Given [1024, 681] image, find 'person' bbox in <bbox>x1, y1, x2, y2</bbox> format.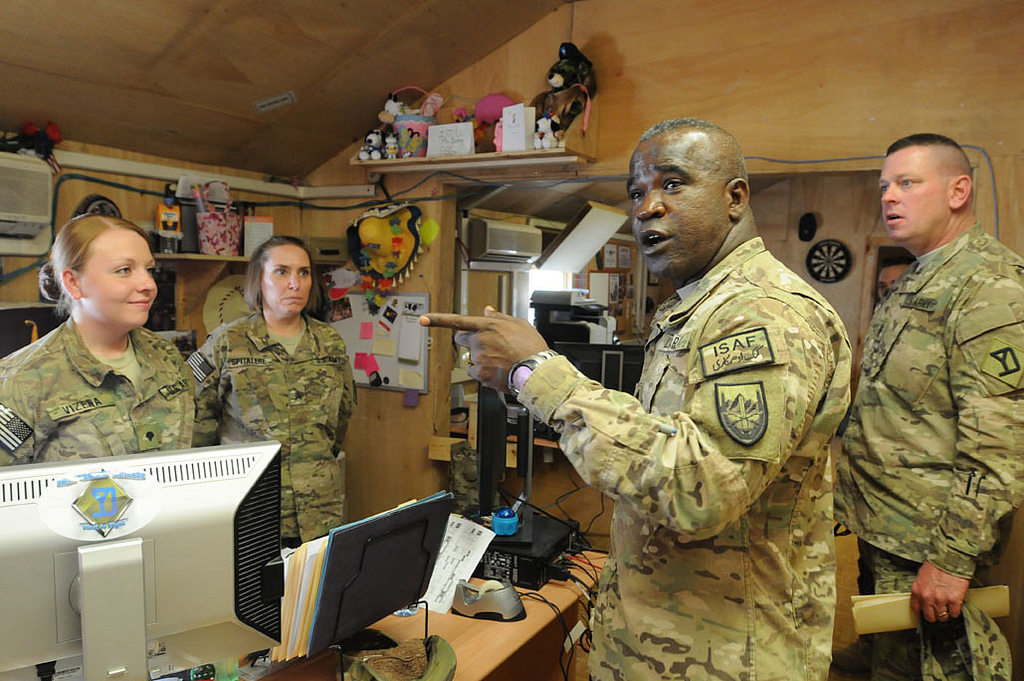
<bbox>184, 235, 362, 556</bbox>.
